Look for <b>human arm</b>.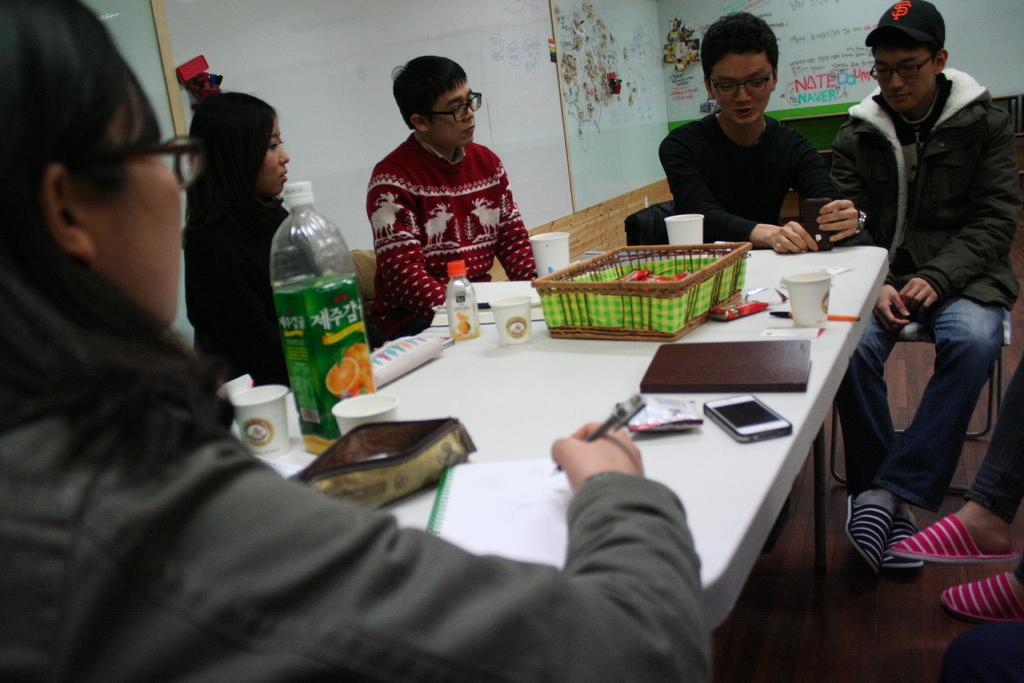
Found: 196, 223, 292, 377.
